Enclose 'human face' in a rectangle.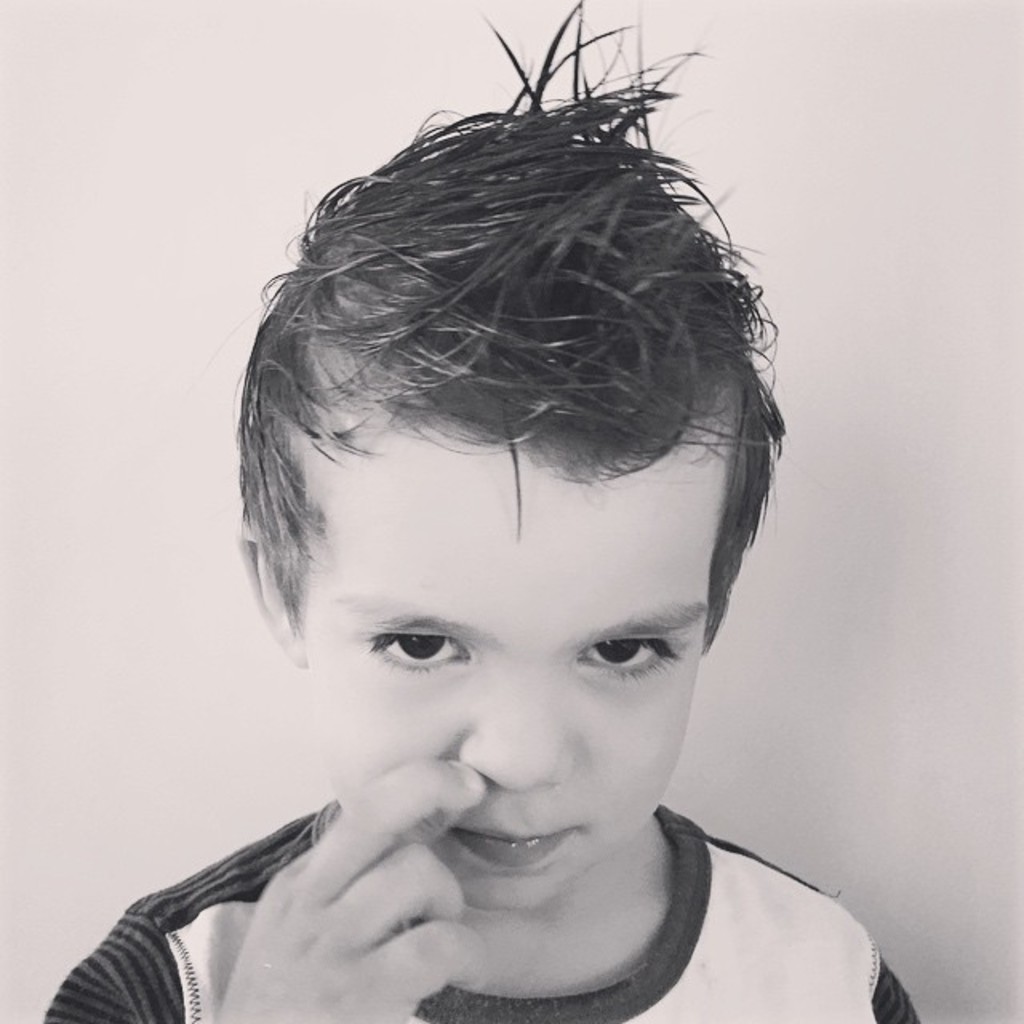
select_region(302, 454, 699, 904).
